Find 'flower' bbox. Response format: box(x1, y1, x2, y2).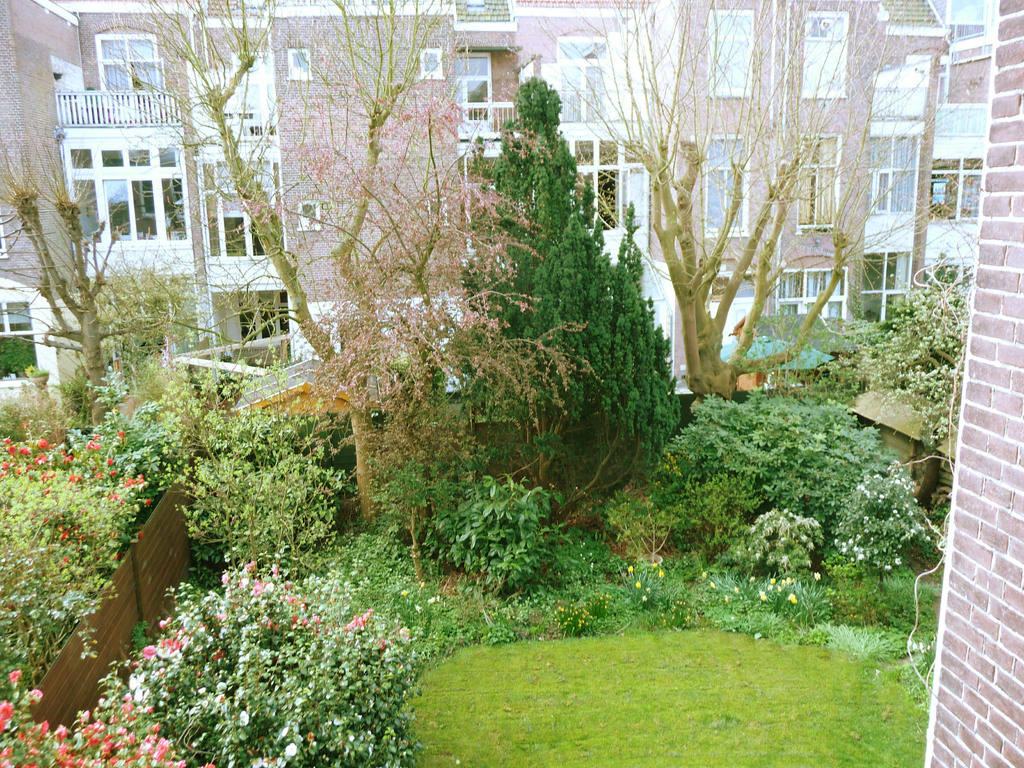
box(402, 590, 408, 596).
